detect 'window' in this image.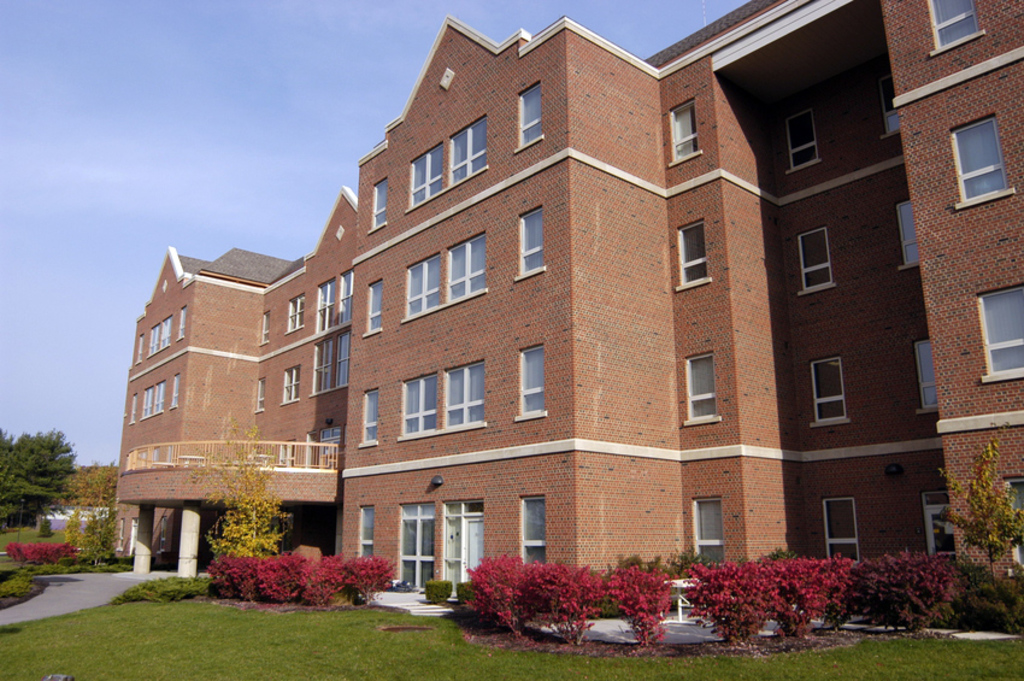
Detection: {"x1": 516, "y1": 217, "x2": 541, "y2": 275}.
